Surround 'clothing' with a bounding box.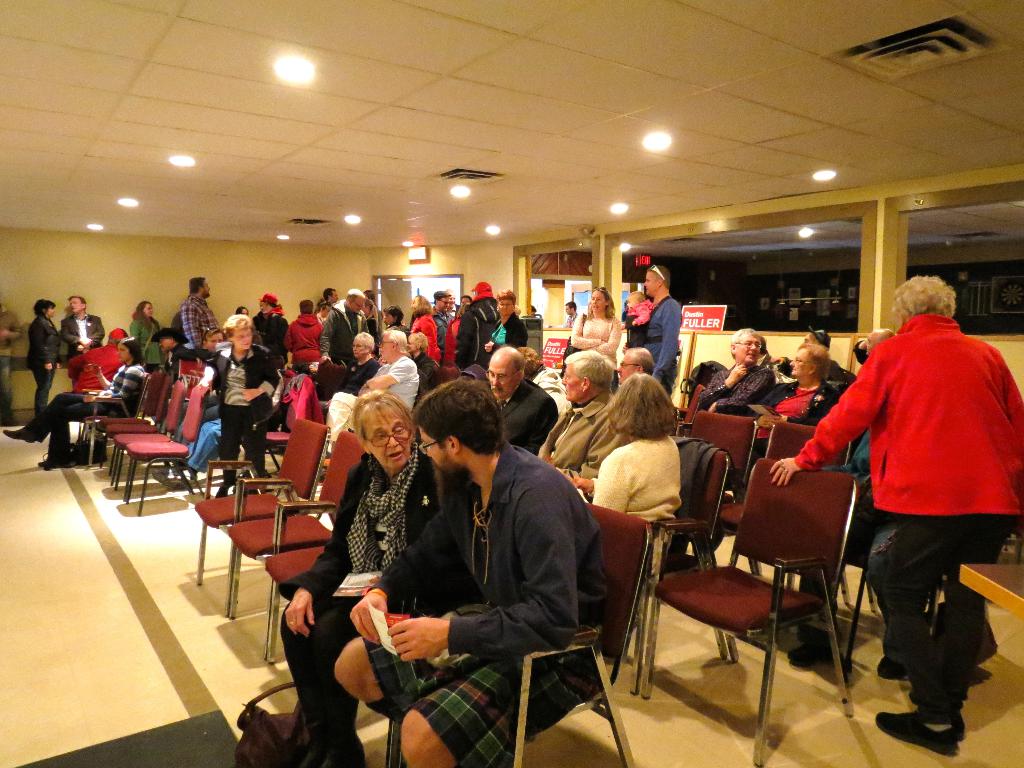
(left=407, top=359, right=432, bottom=381).
